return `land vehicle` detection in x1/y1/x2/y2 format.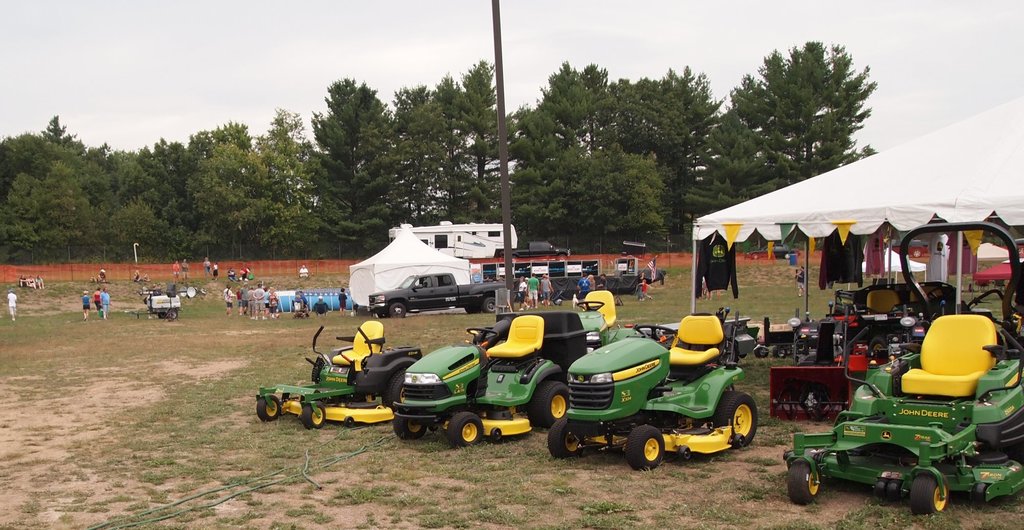
751/243/796/257.
